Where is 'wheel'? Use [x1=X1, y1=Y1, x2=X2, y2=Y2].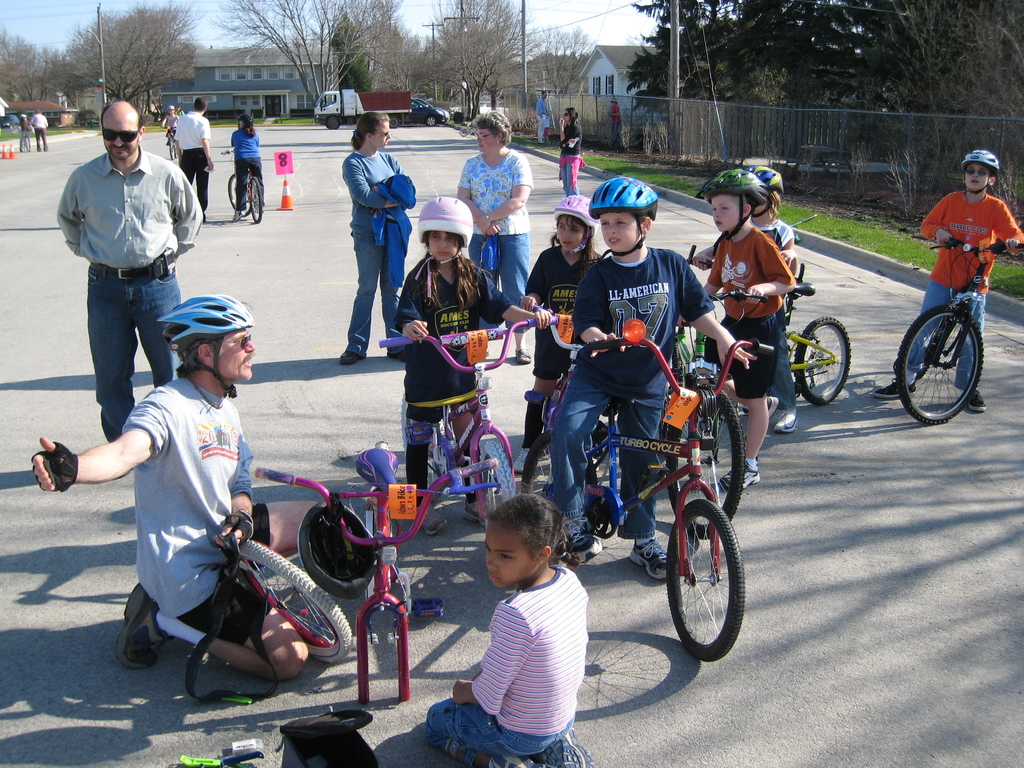
[x1=477, y1=434, x2=514, y2=521].
